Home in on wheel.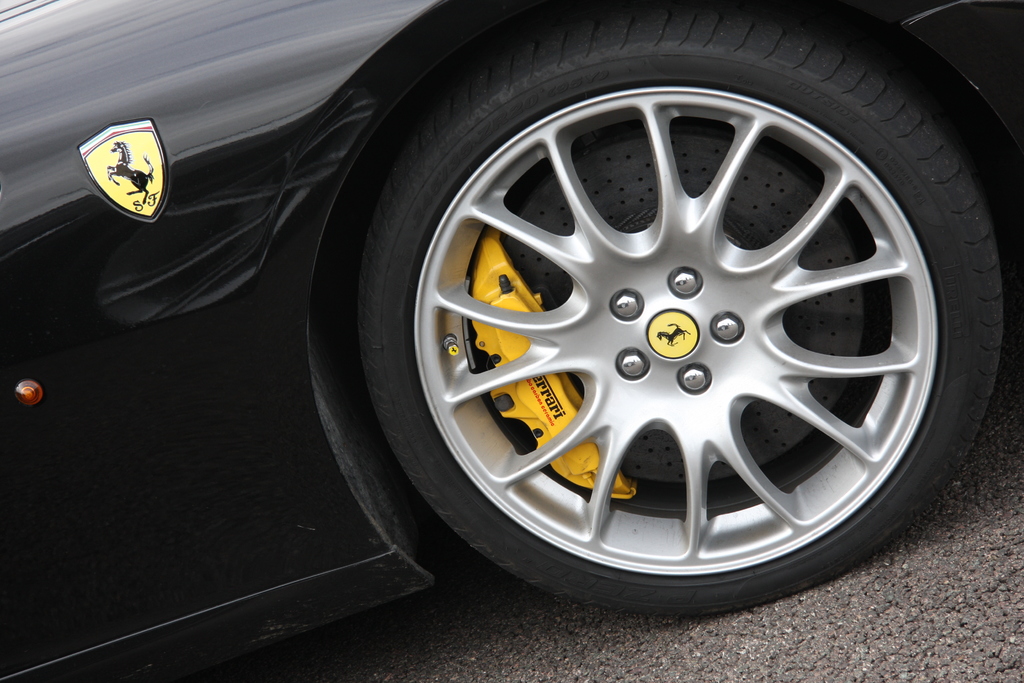
Homed in at (360,0,1002,619).
